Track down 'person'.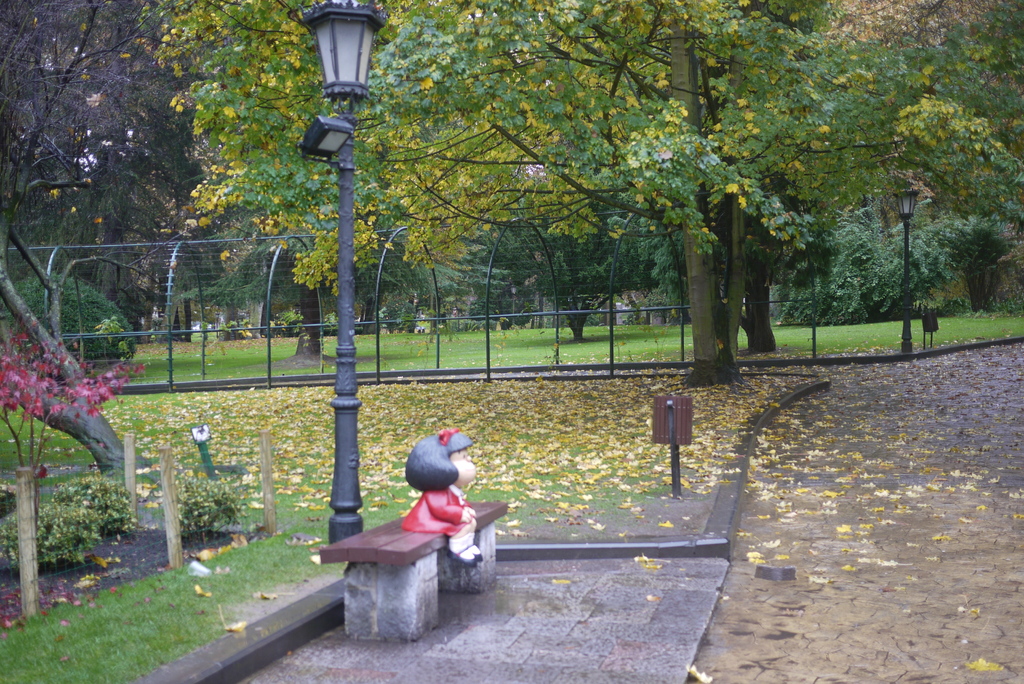
Tracked to Rect(399, 430, 482, 567).
